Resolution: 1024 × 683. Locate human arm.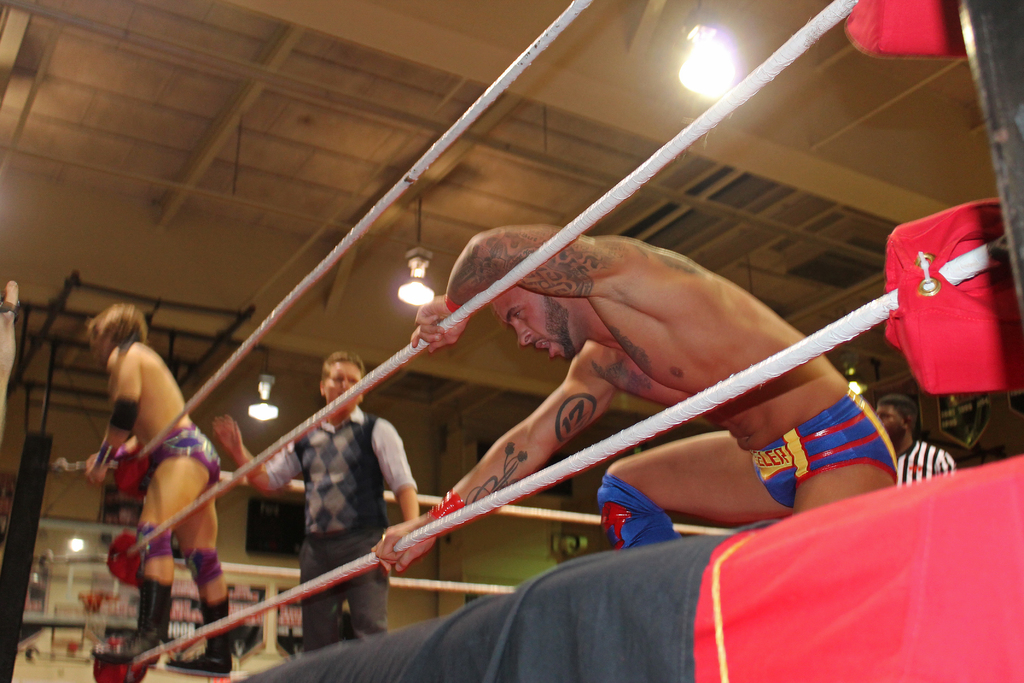
369,414,422,537.
